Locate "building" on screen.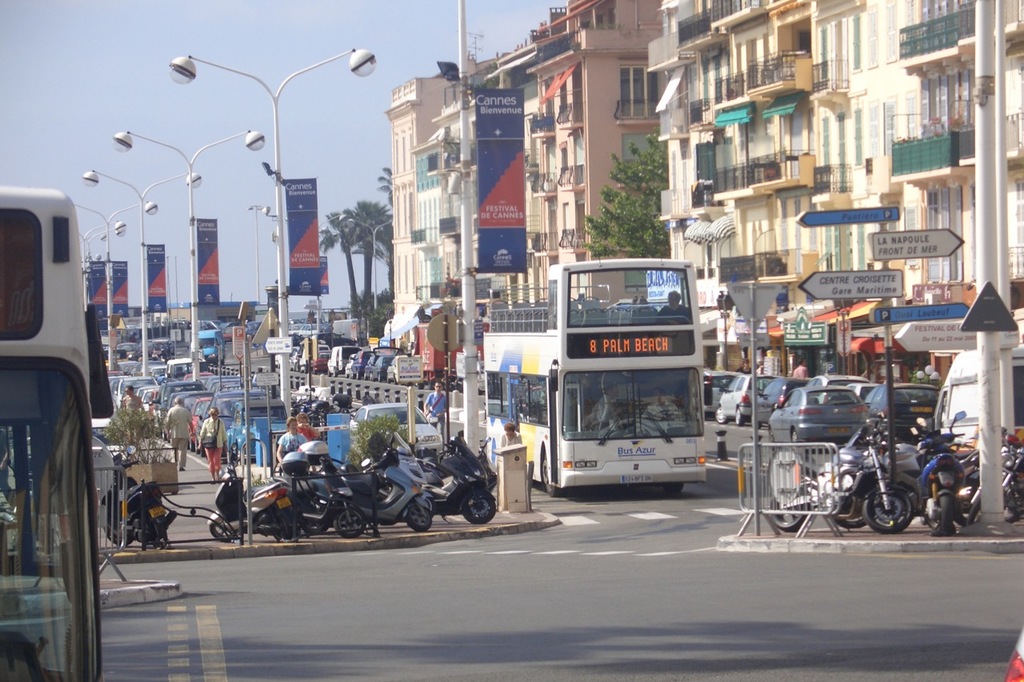
On screen at box=[645, 0, 1023, 385].
